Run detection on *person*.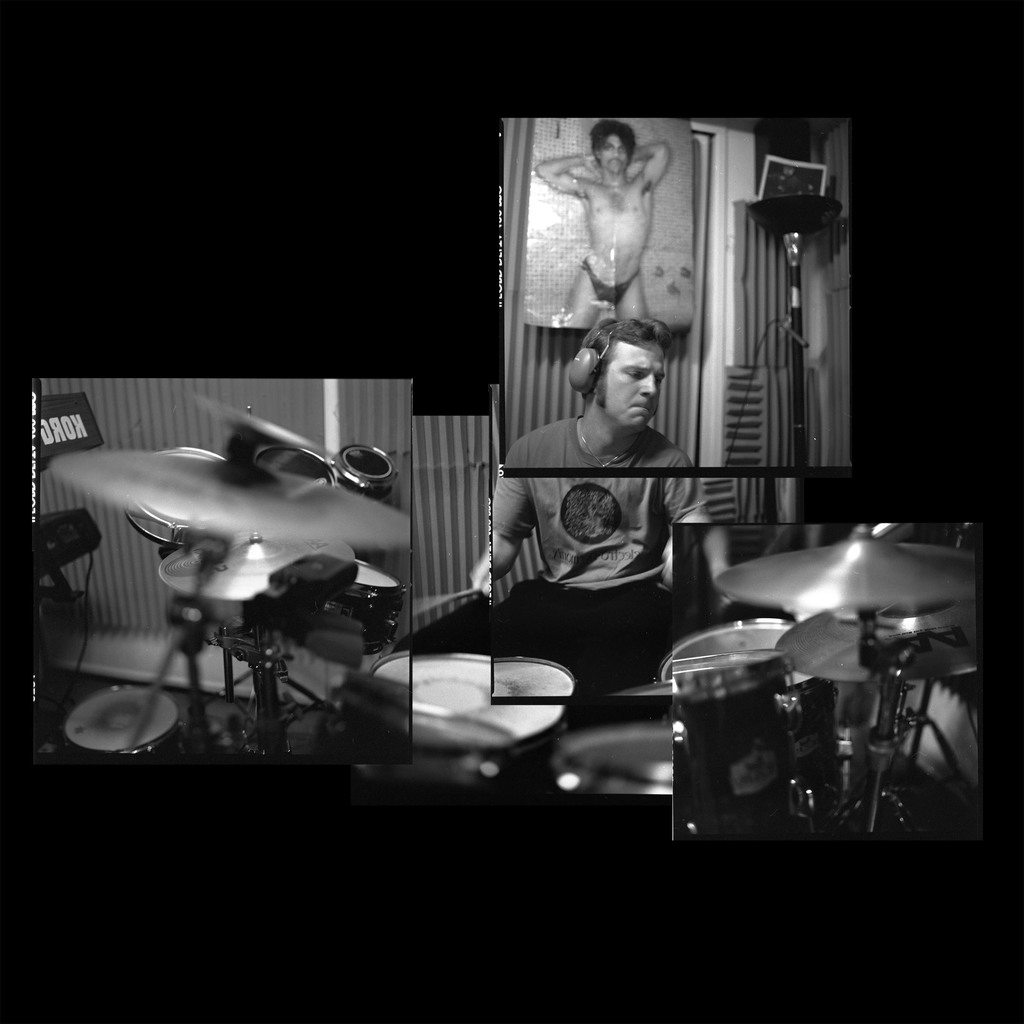
Result: (534,294,714,660).
